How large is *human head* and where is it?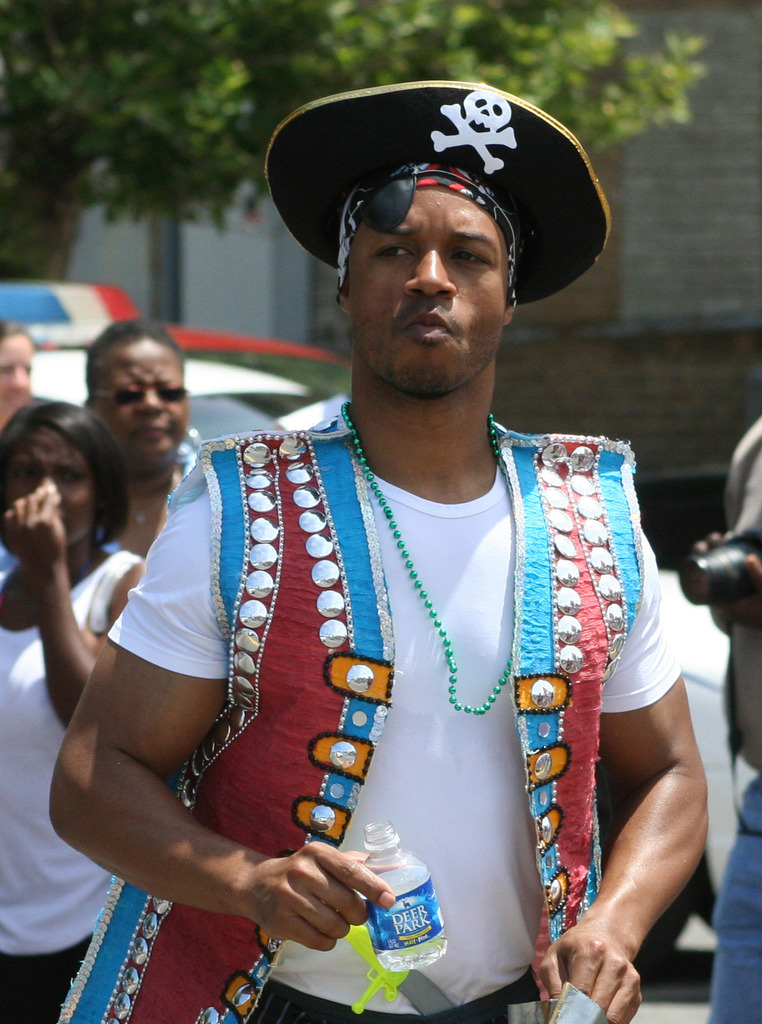
Bounding box: box(84, 314, 186, 485).
